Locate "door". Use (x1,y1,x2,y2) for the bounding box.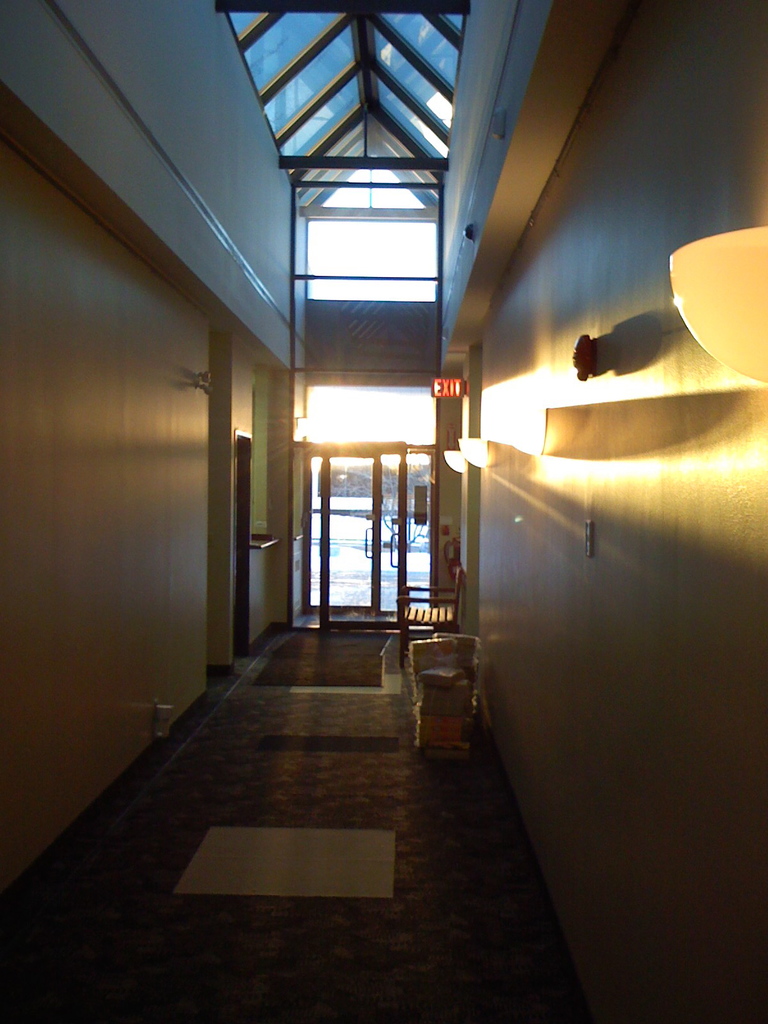
(296,443,438,620).
